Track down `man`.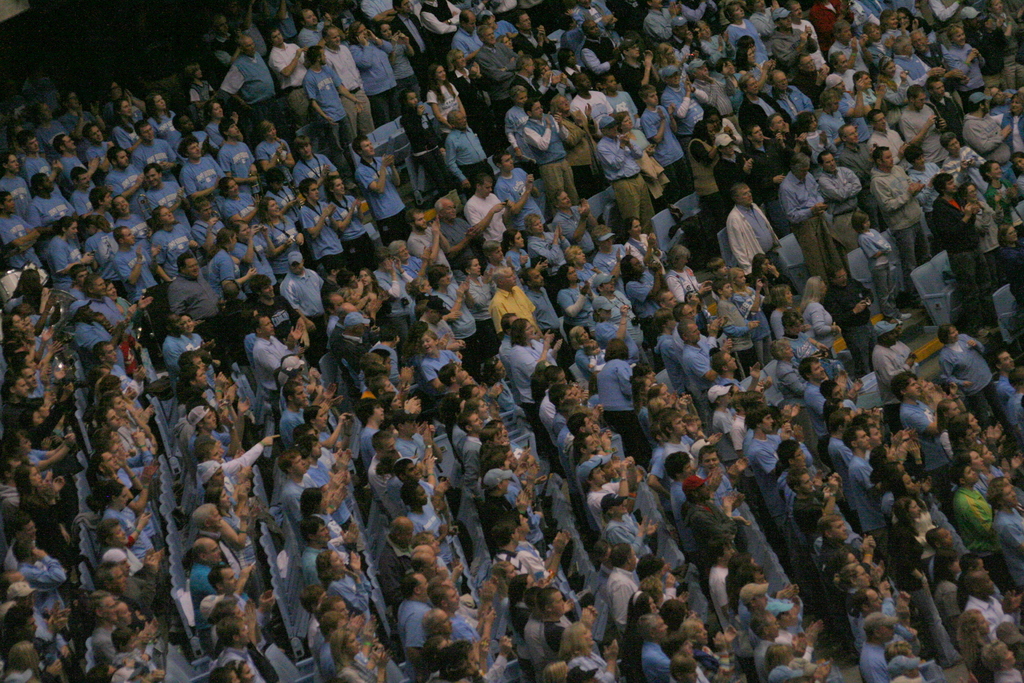
Tracked to Rect(144, 160, 191, 220).
